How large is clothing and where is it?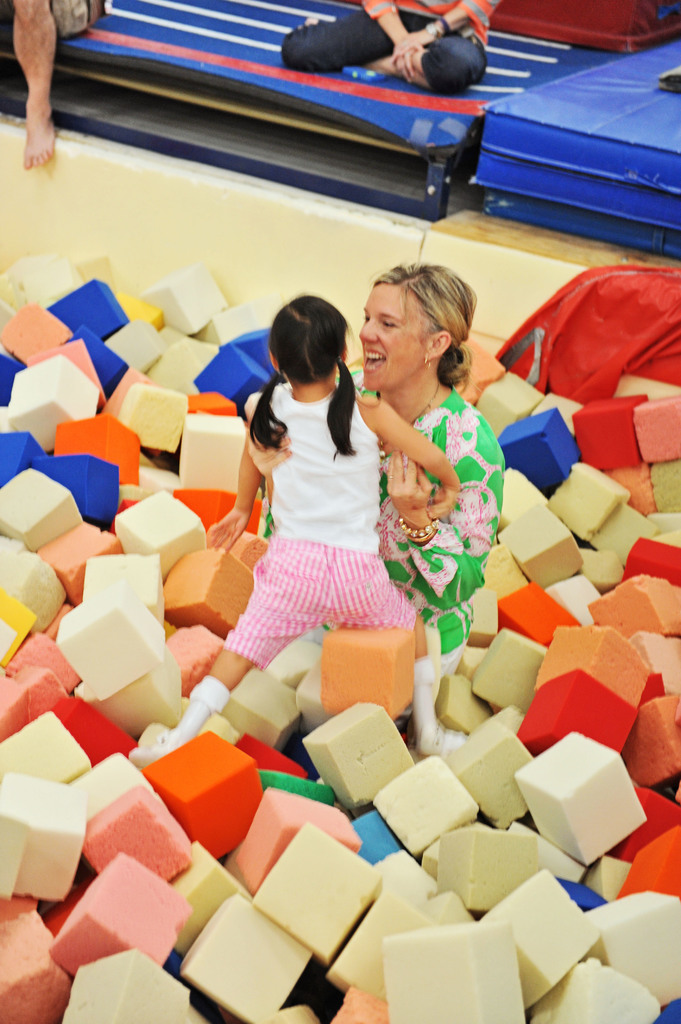
Bounding box: [273, 0, 502, 87].
